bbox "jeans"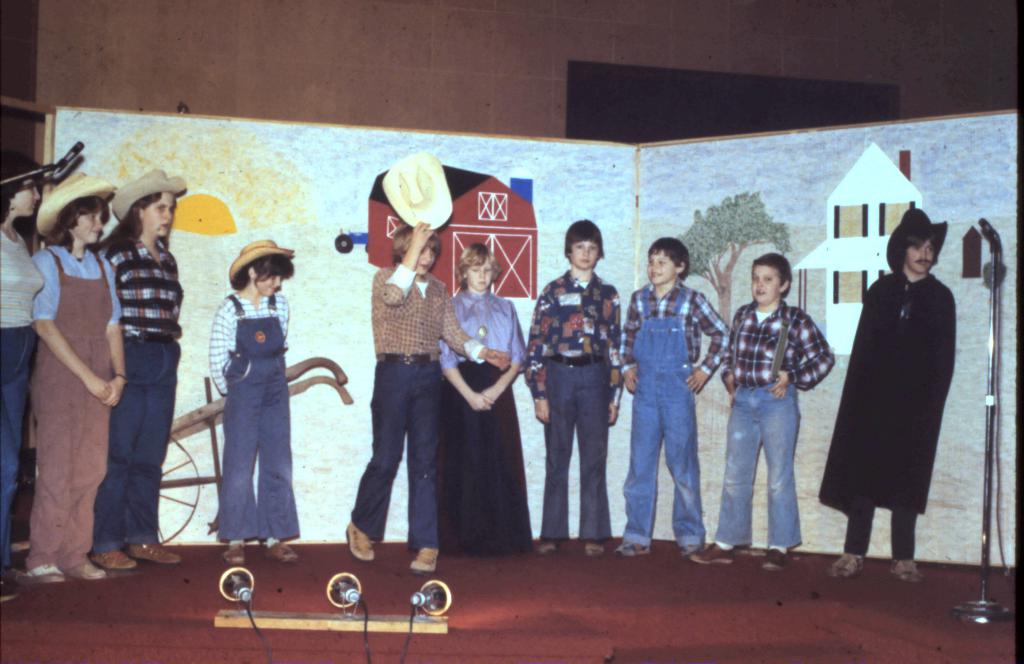
714:378:803:549
